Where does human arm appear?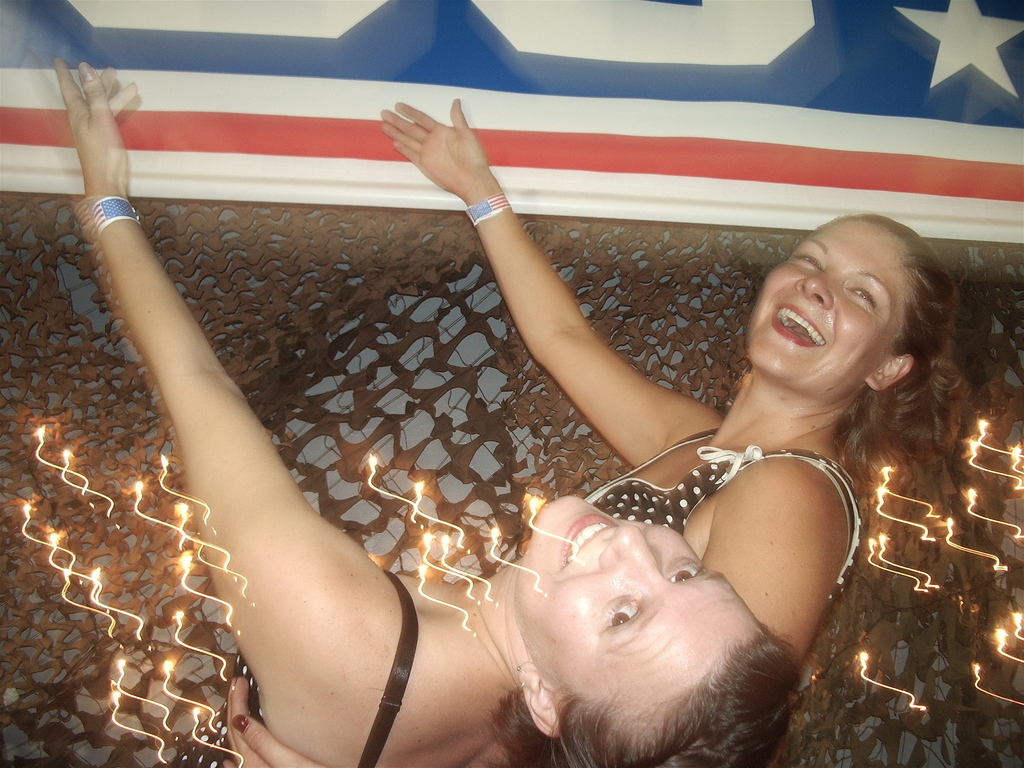
Appears at <bbox>56, 264, 438, 767</bbox>.
